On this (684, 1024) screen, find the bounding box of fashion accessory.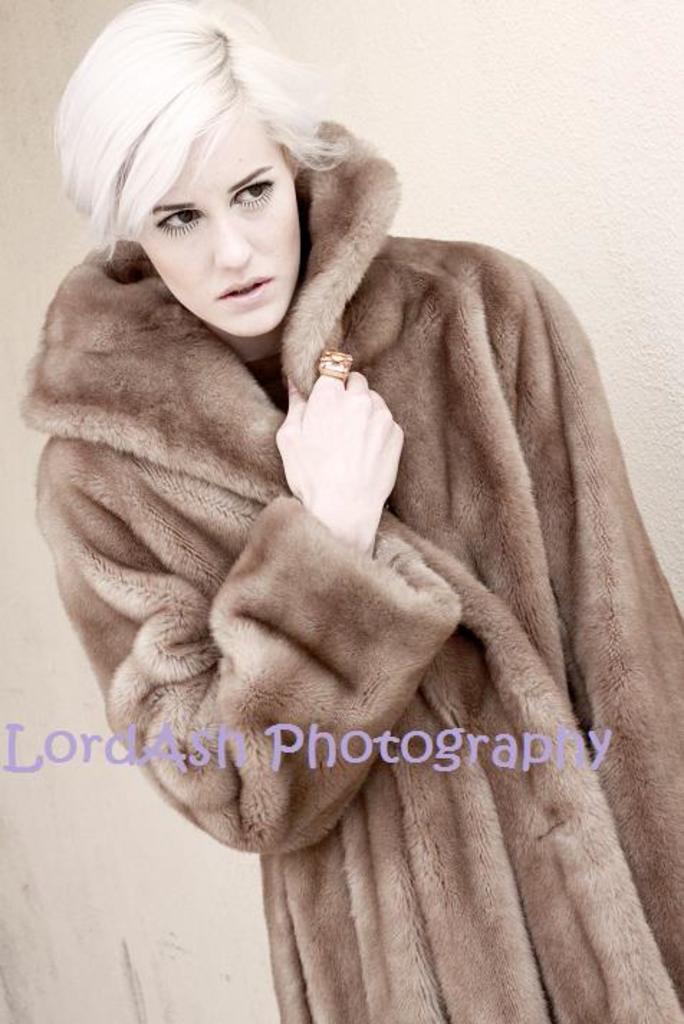
Bounding box: {"x1": 312, "y1": 350, "x2": 349, "y2": 386}.
